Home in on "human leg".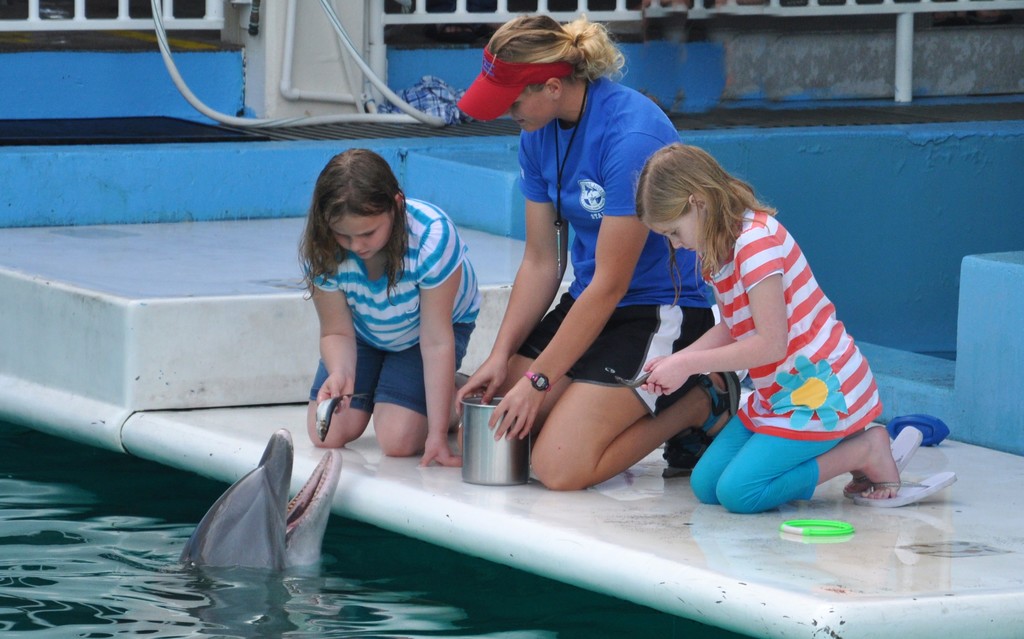
Homed in at bbox=[686, 412, 753, 501].
